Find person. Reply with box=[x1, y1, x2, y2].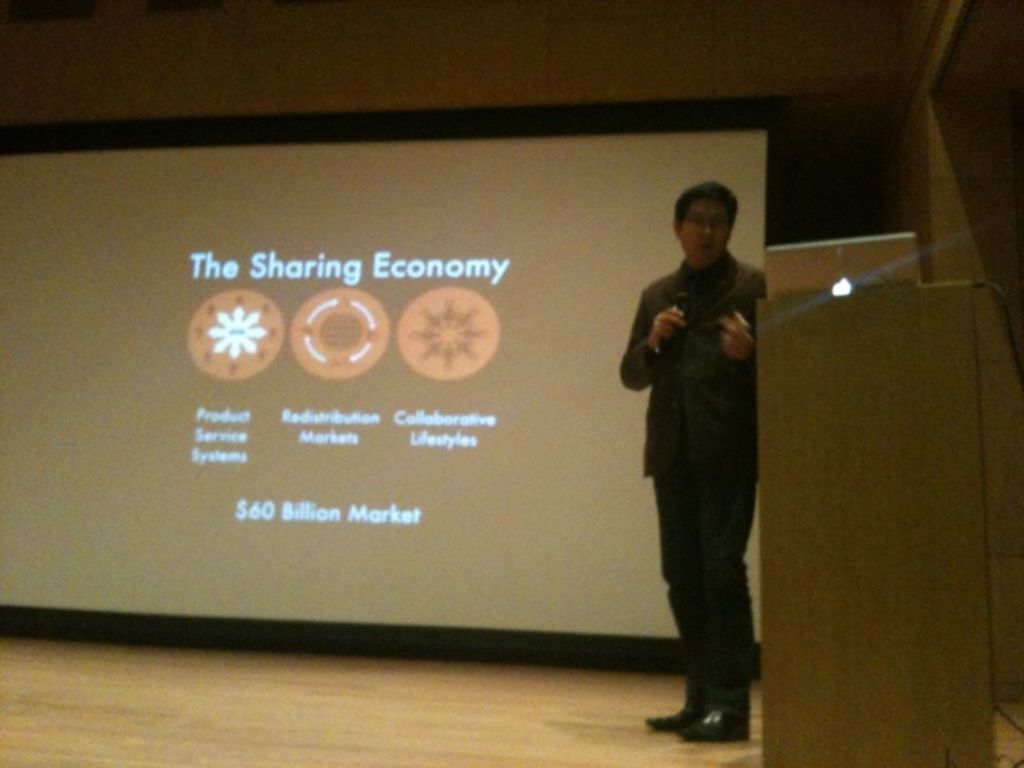
box=[616, 170, 782, 766].
